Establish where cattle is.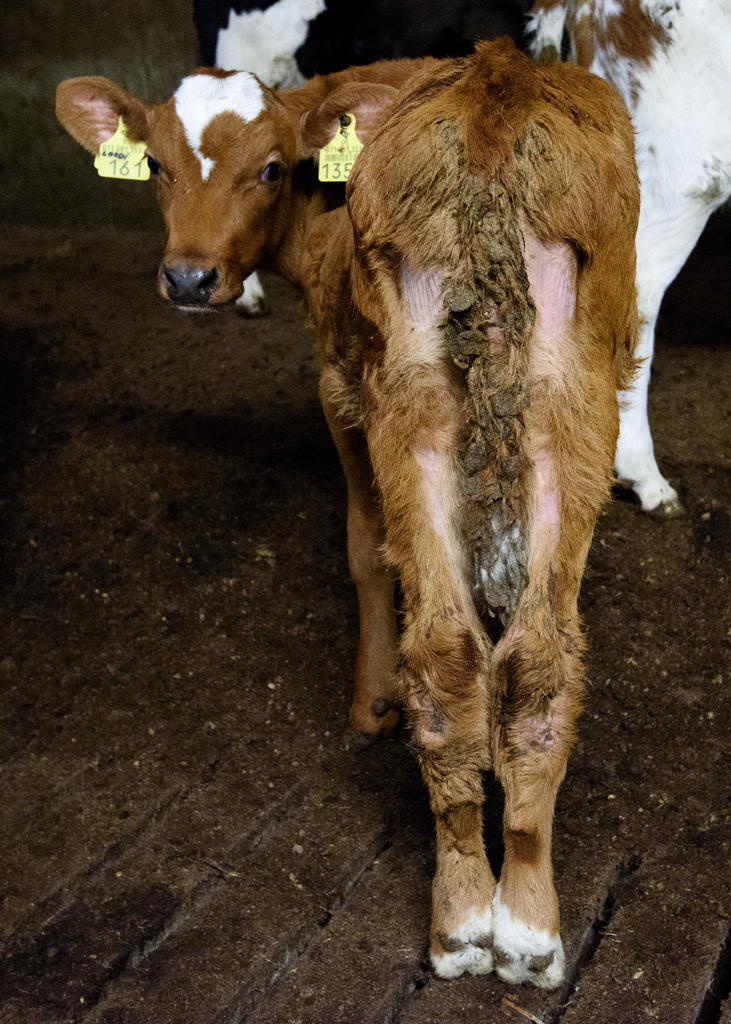
Established at (193,0,730,516).
